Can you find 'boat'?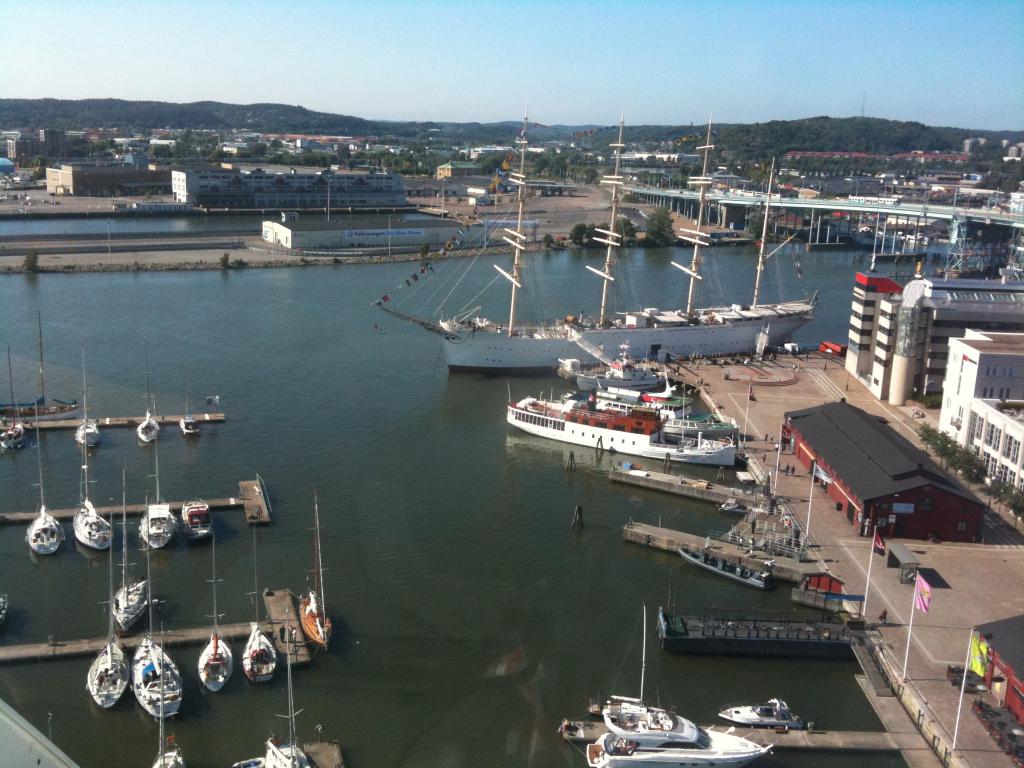
Yes, bounding box: {"x1": 147, "y1": 628, "x2": 191, "y2": 767}.
